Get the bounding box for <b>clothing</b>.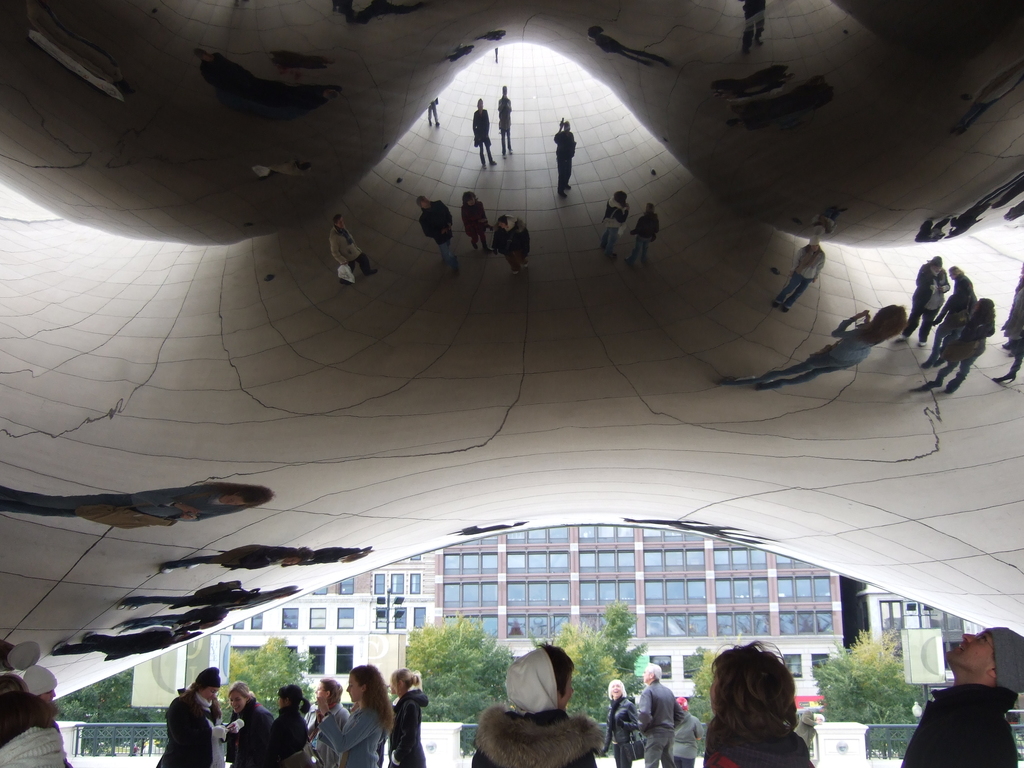
476:106:495:171.
